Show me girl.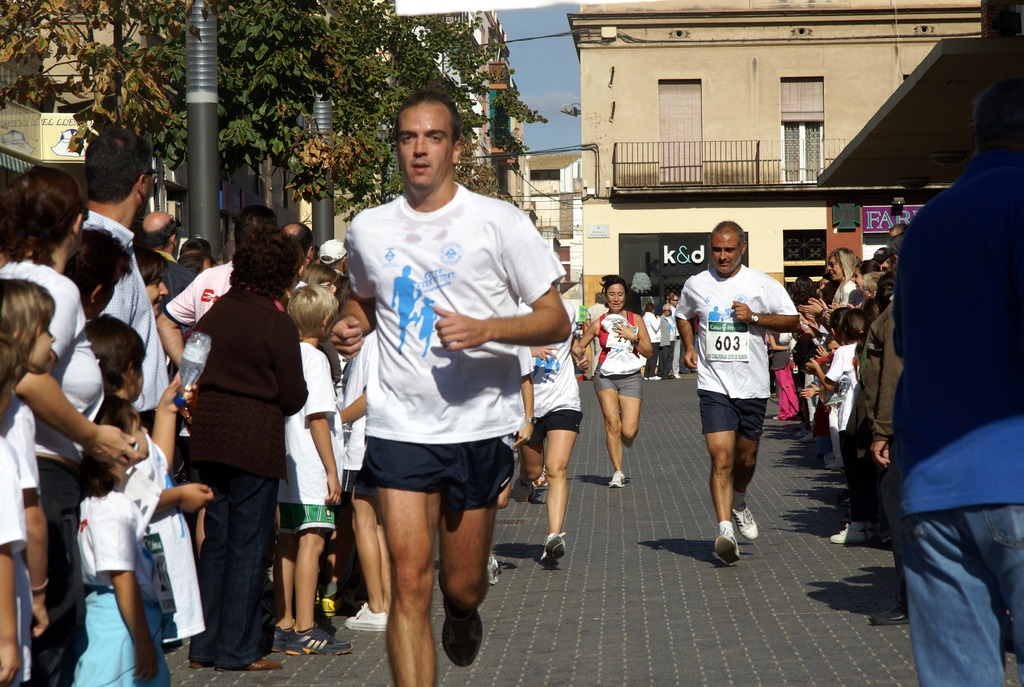
girl is here: crop(804, 307, 868, 539).
